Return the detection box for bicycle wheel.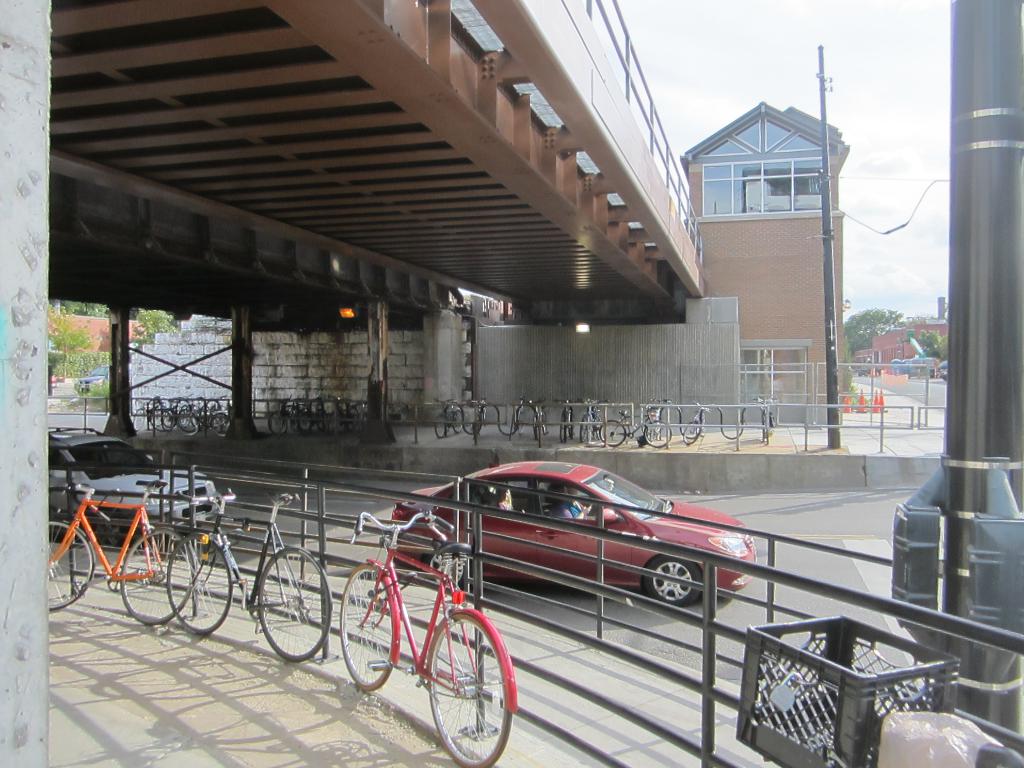
detection(579, 417, 585, 445).
